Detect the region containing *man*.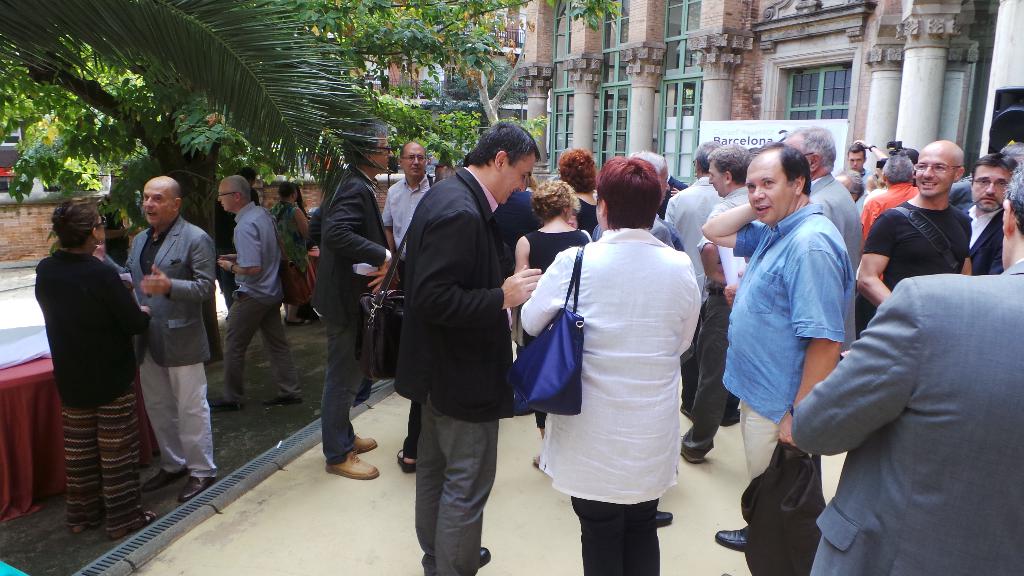
bbox=[703, 144, 751, 429].
